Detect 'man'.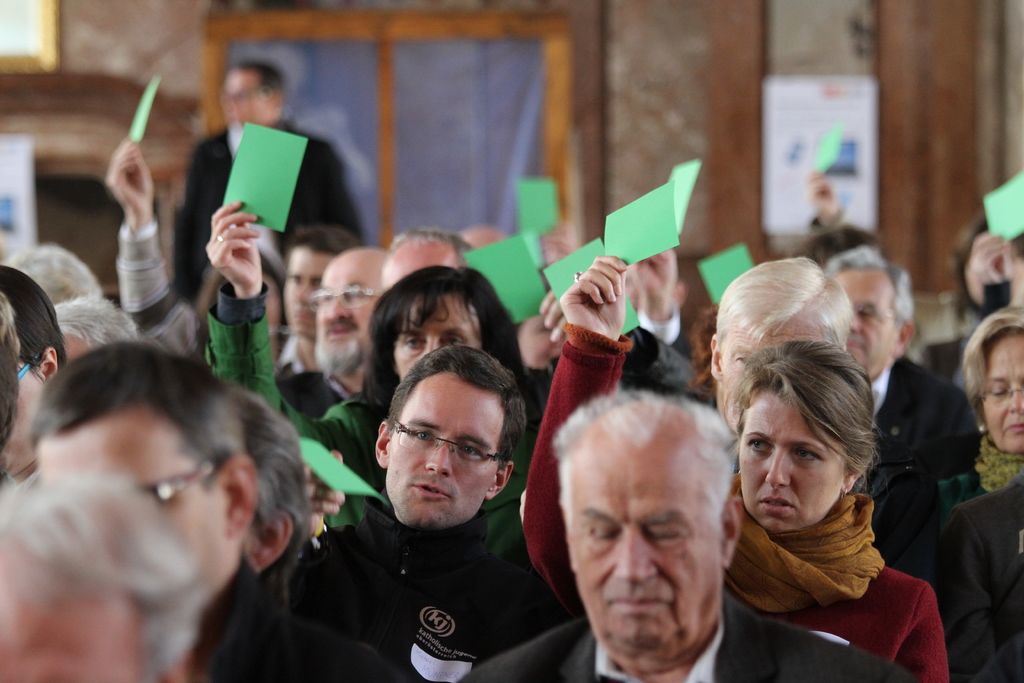
Detected at box(175, 63, 362, 308).
